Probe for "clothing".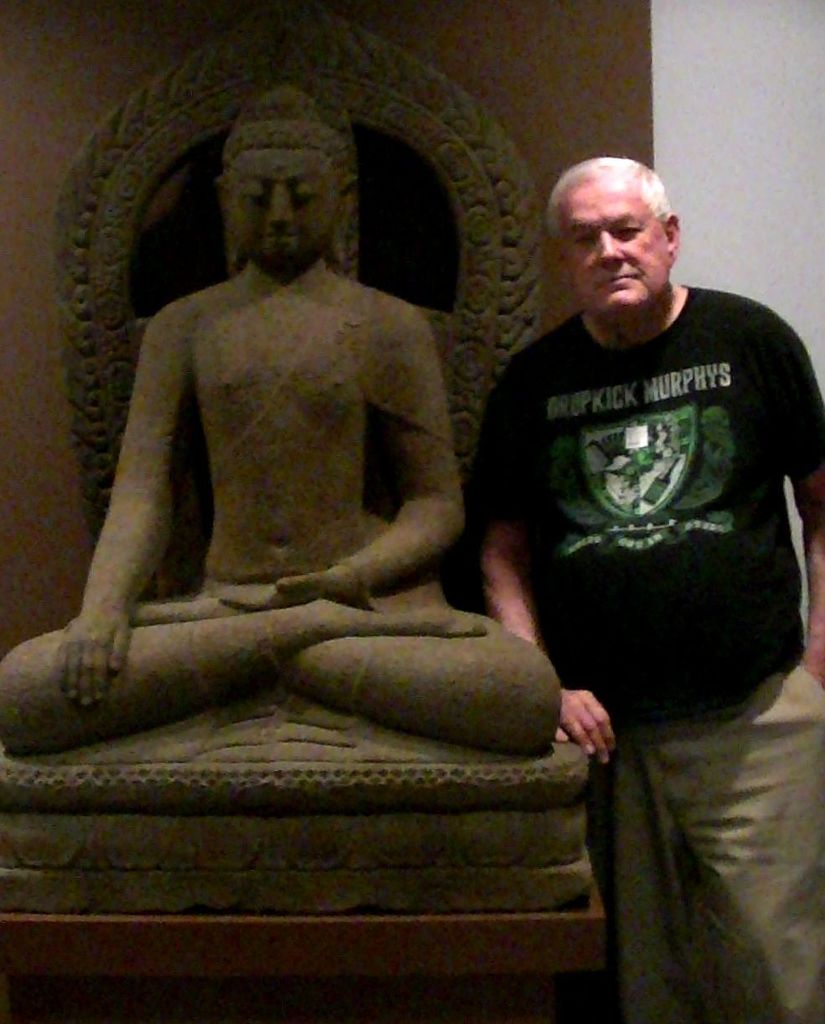
Probe result: select_region(506, 261, 798, 723).
